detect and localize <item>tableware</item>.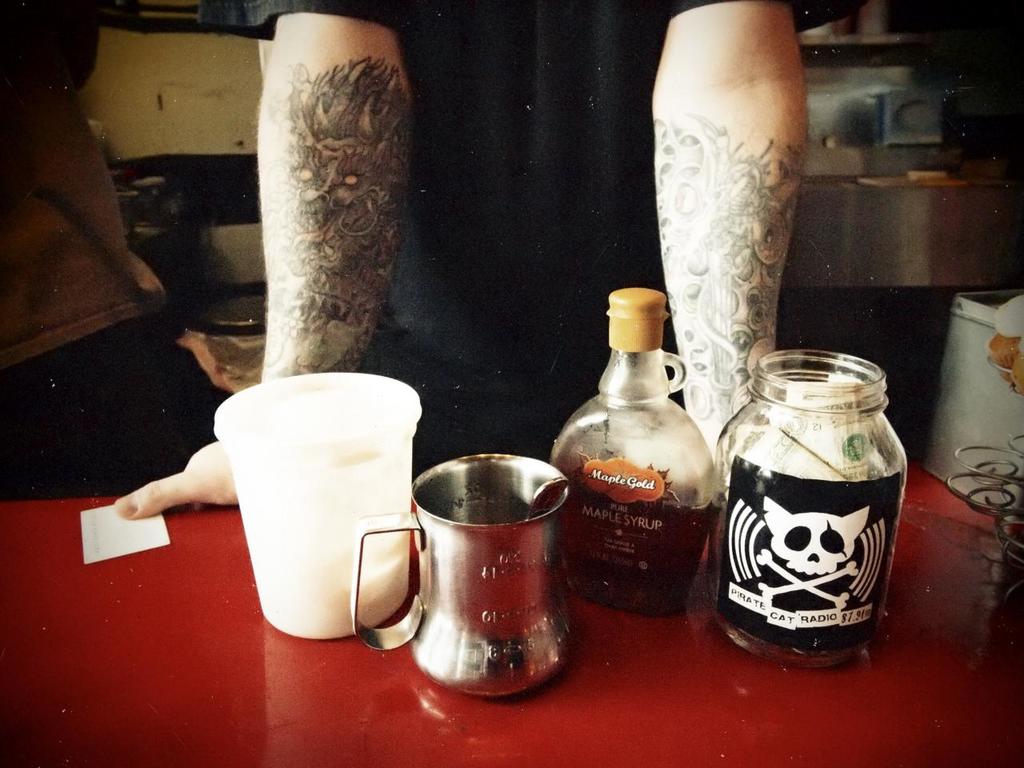
Localized at locate(210, 372, 424, 638).
